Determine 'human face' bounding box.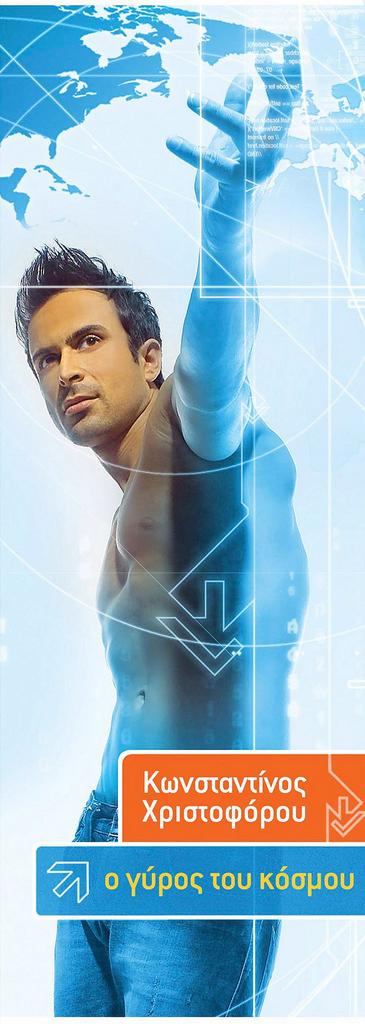
Determined: left=28, top=284, right=152, bottom=449.
